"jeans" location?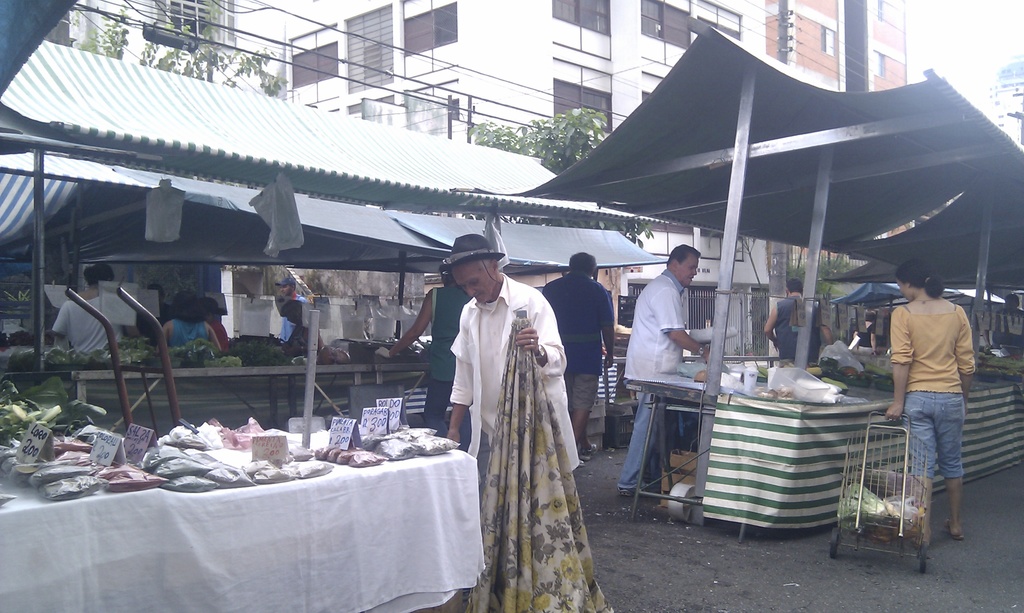
select_region(906, 385, 964, 477)
